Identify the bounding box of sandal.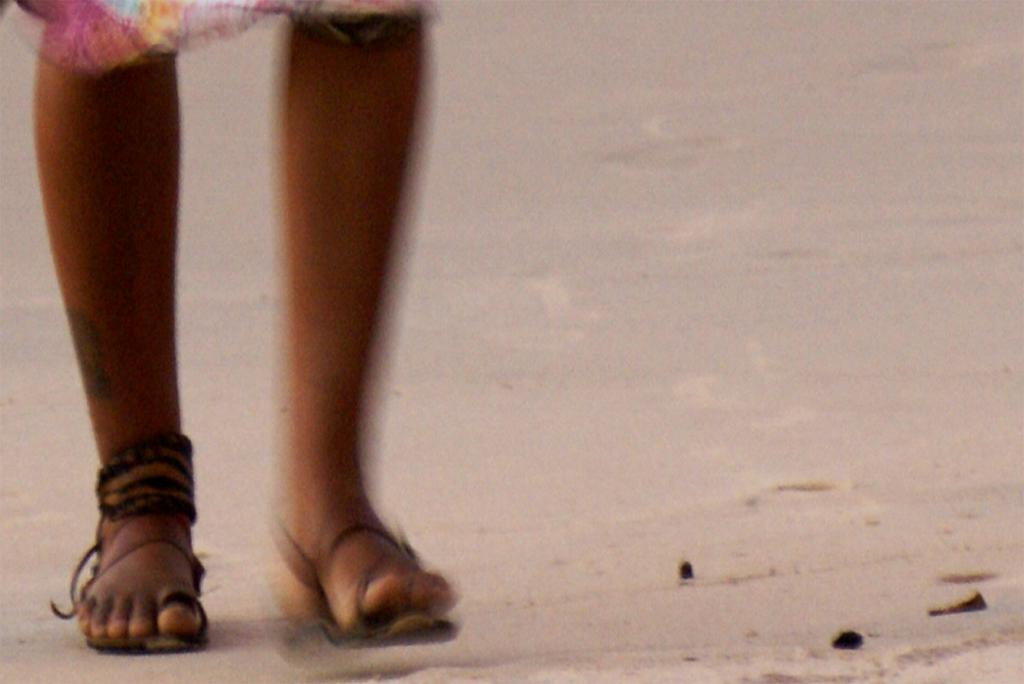
x1=52, y1=443, x2=216, y2=655.
